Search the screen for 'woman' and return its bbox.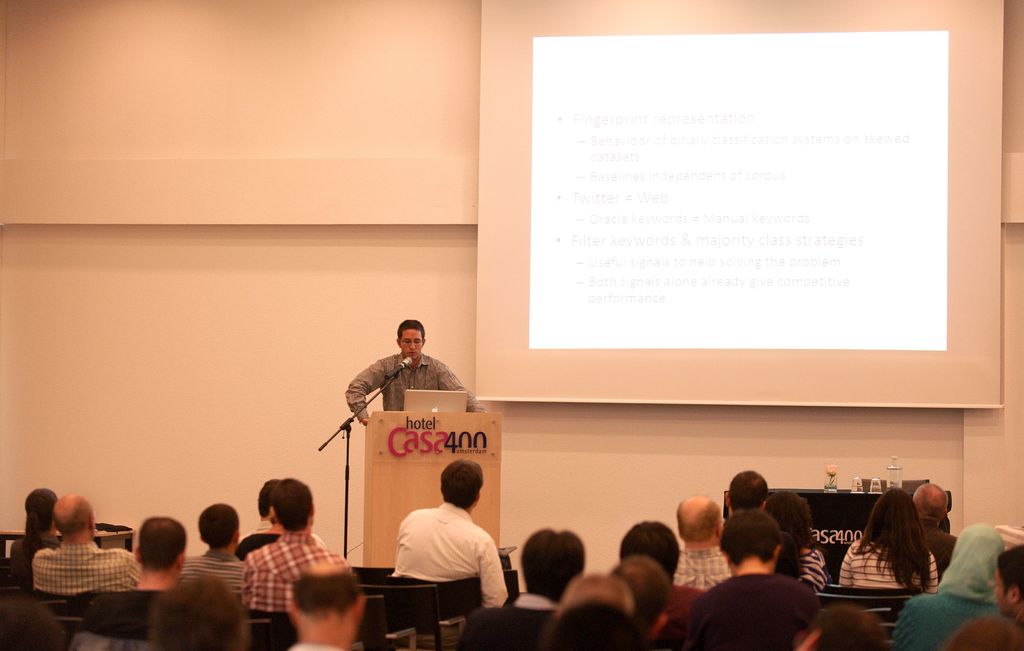
Found: 838 486 938 593.
